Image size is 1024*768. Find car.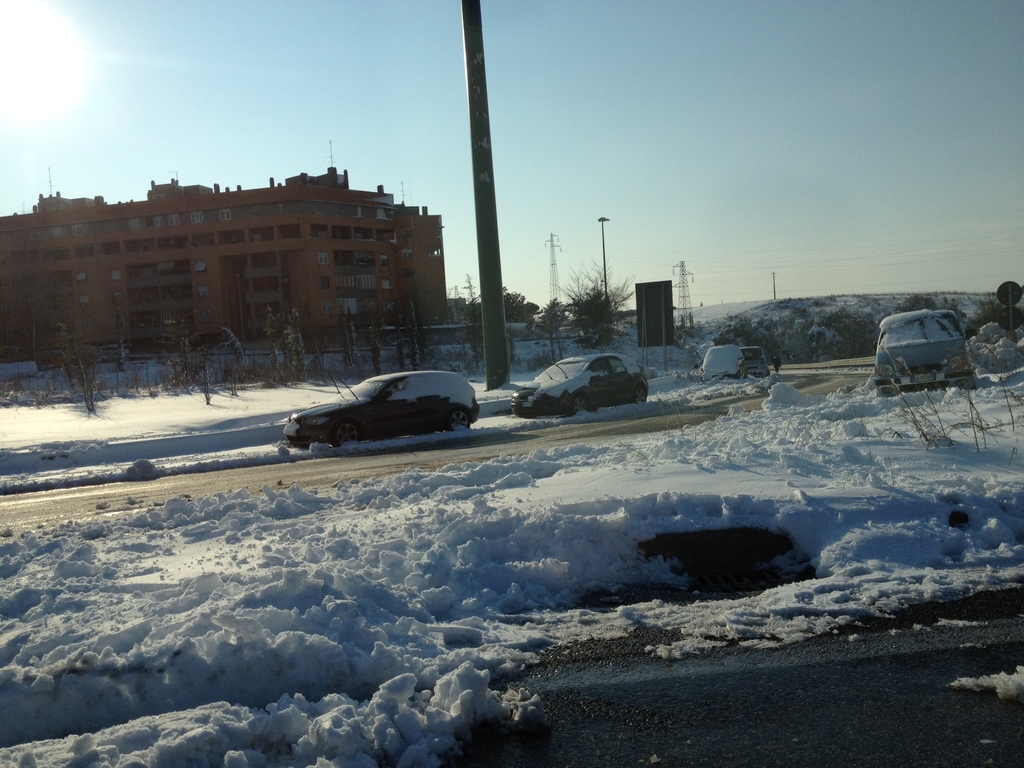
box=[700, 345, 747, 381].
